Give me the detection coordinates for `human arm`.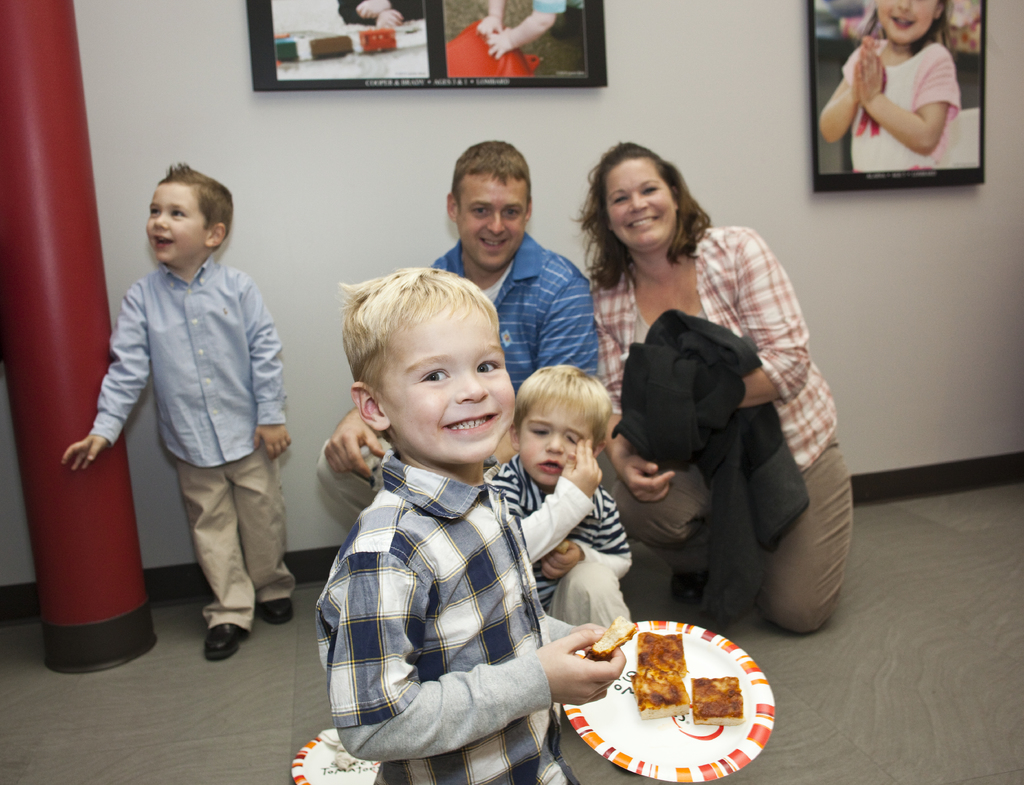
846 40 947 151.
